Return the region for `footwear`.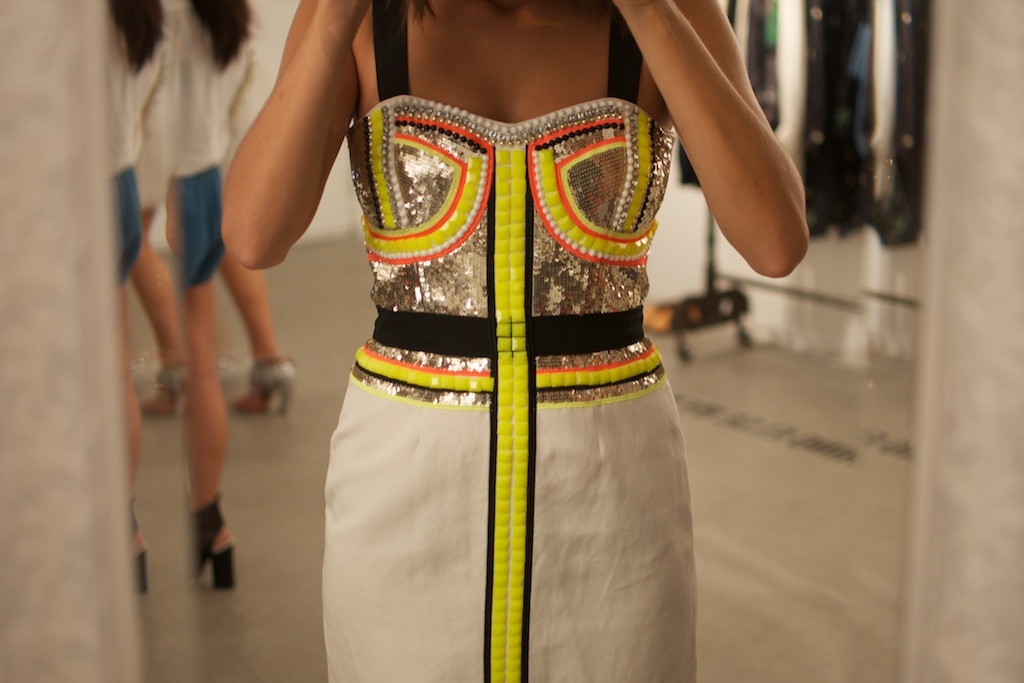
<region>142, 368, 186, 421</region>.
